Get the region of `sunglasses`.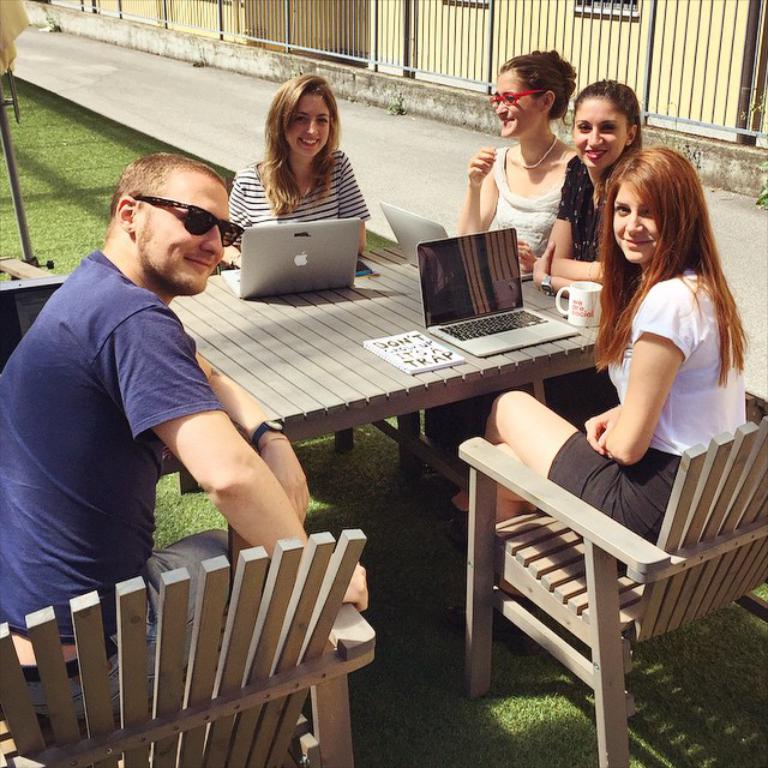
bbox(134, 197, 244, 245).
